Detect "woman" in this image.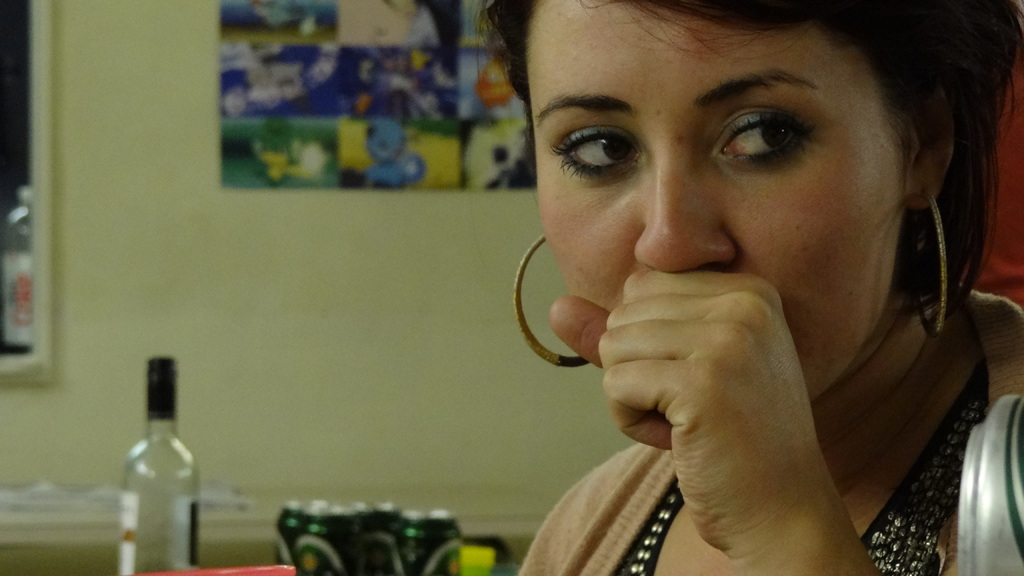
Detection: bbox(499, 1, 1016, 575).
